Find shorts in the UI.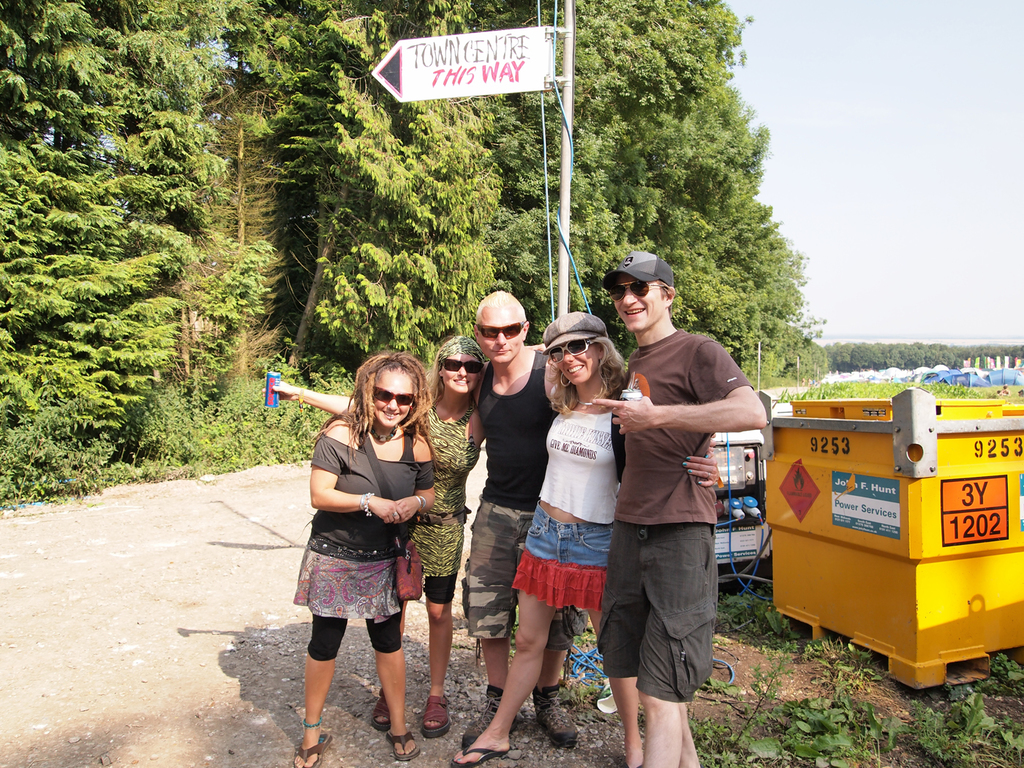
UI element at <region>462, 495, 589, 682</region>.
